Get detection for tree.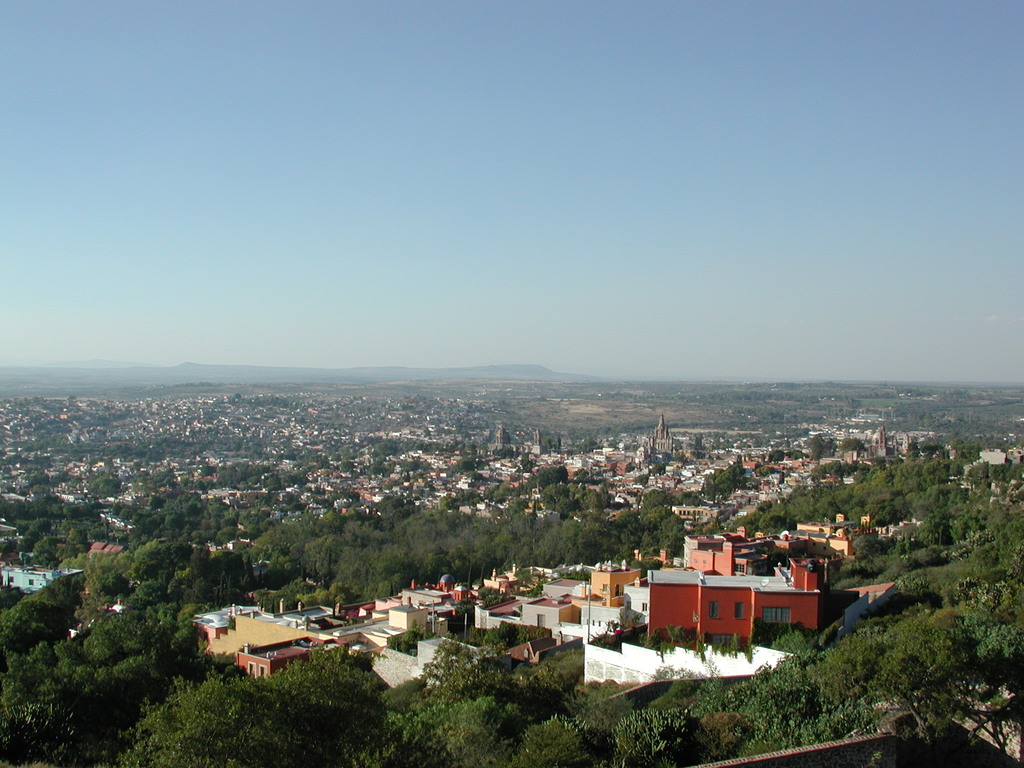
Detection: pyautogui.locateOnScreen(143, 495, 227, 543).
